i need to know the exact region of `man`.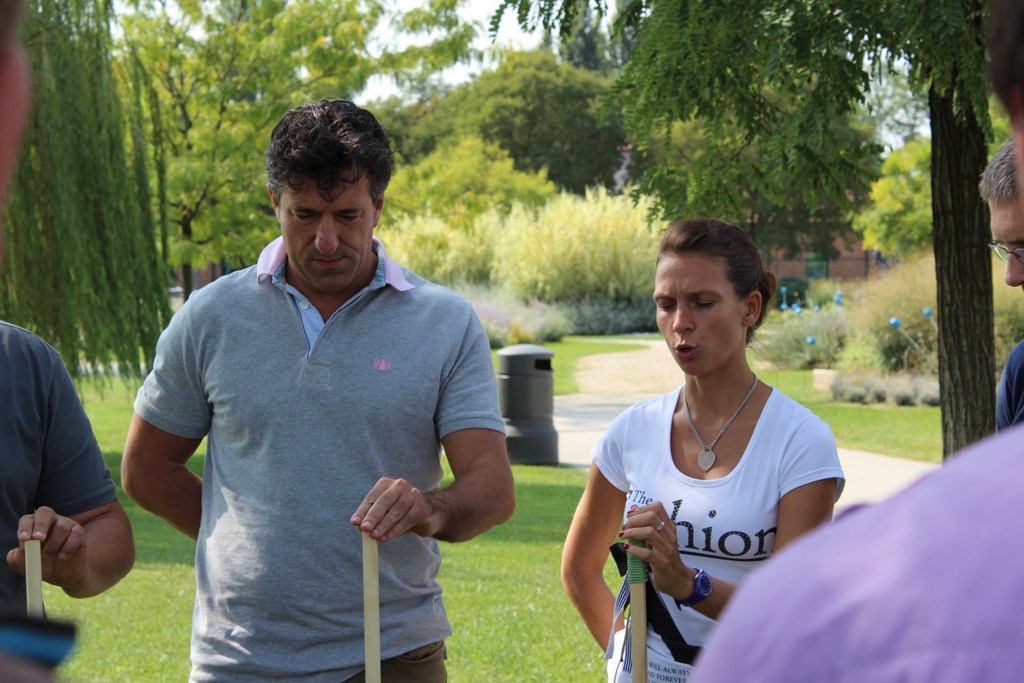
Region: [119, 99, 512, 674].
